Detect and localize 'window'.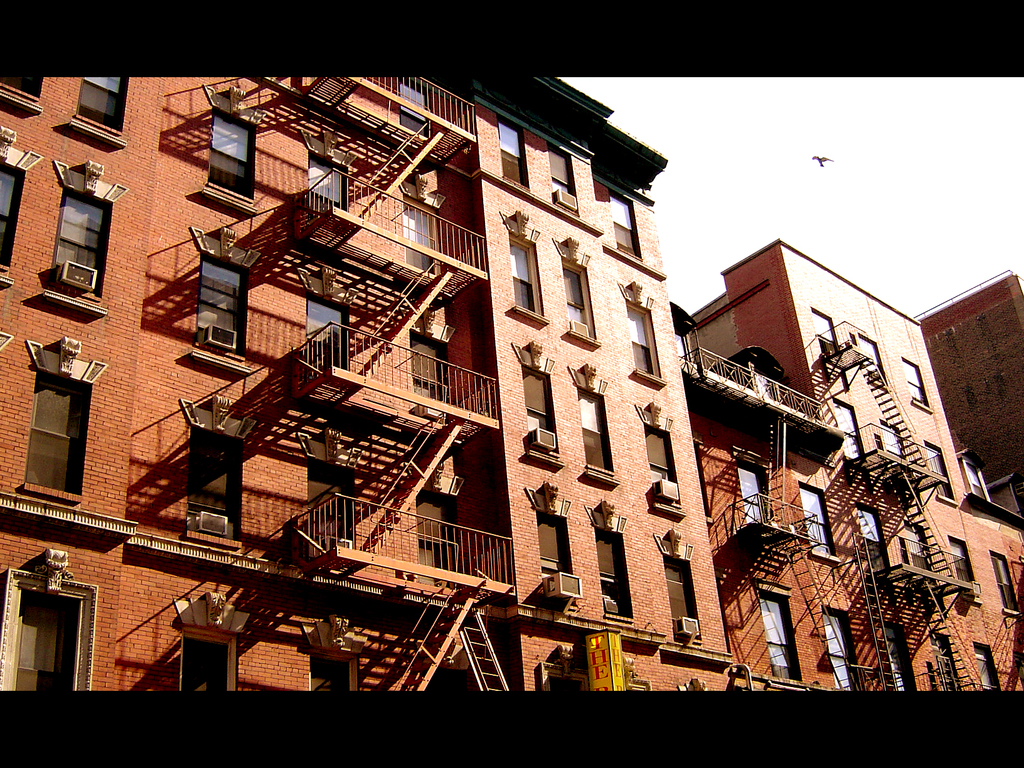
Localized at select_region(194, 254, 248, 371).
